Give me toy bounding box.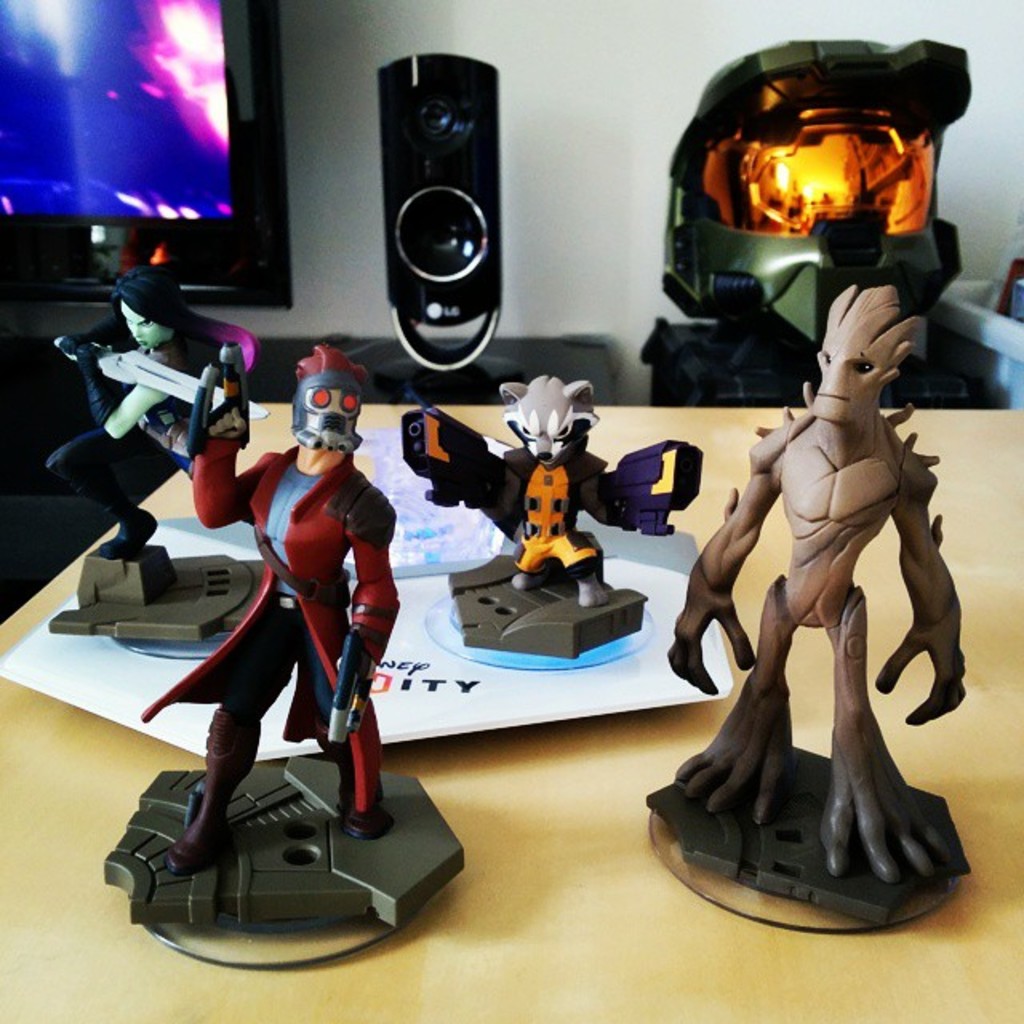
BBox(51, 270, 283, 645).
